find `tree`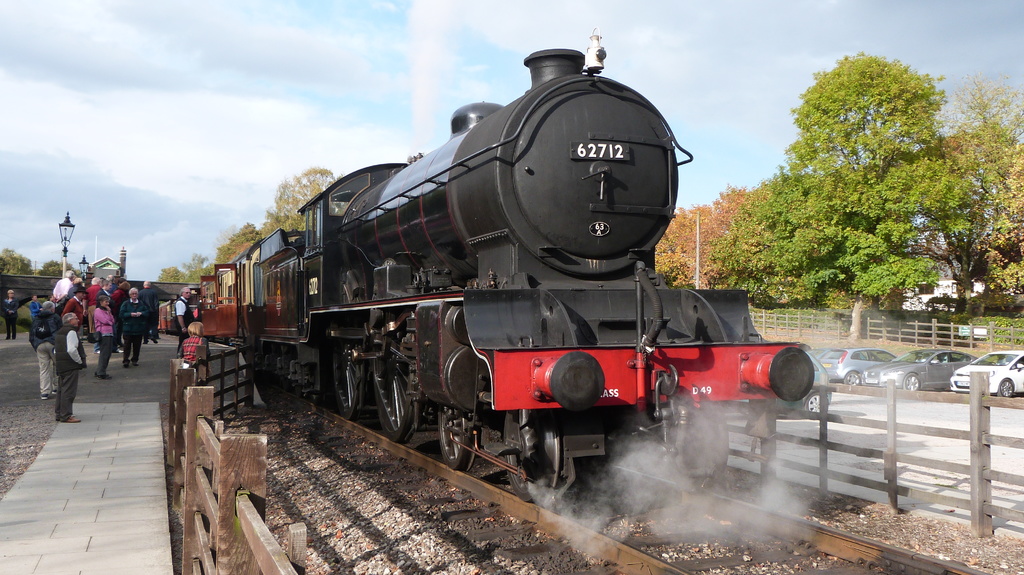
x1=204 y1=219 x2=259 y2=268
